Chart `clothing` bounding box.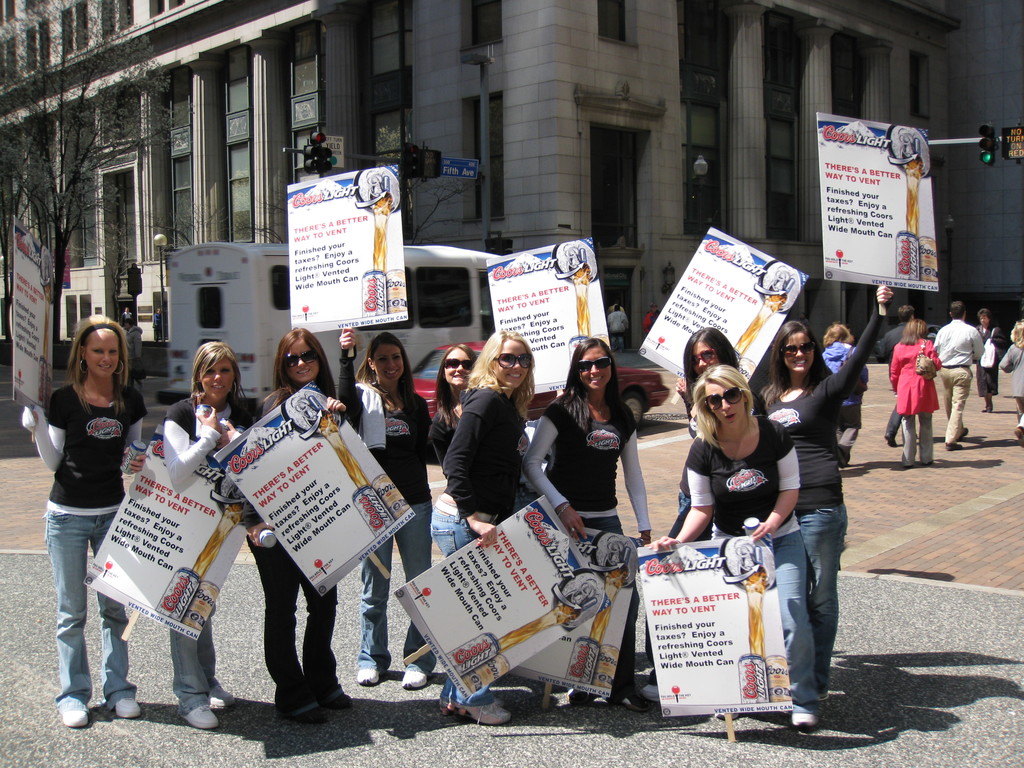
Charted: [left=688, top=408, right=824, bottom=709].
